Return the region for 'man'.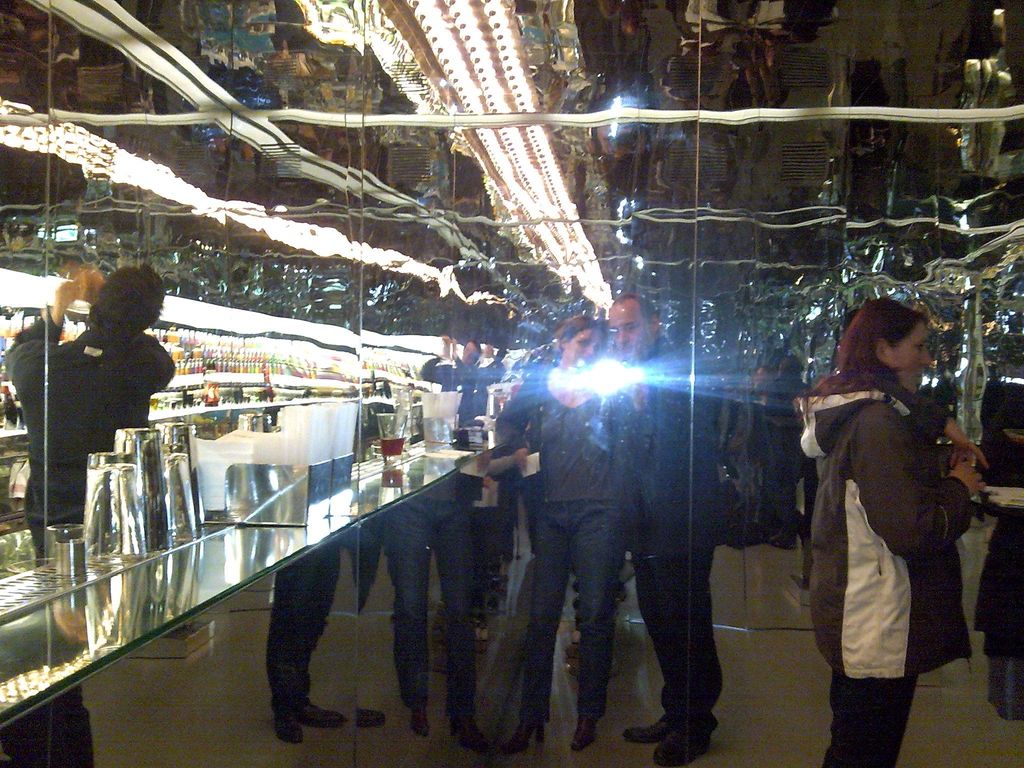
603/296/723/767.
